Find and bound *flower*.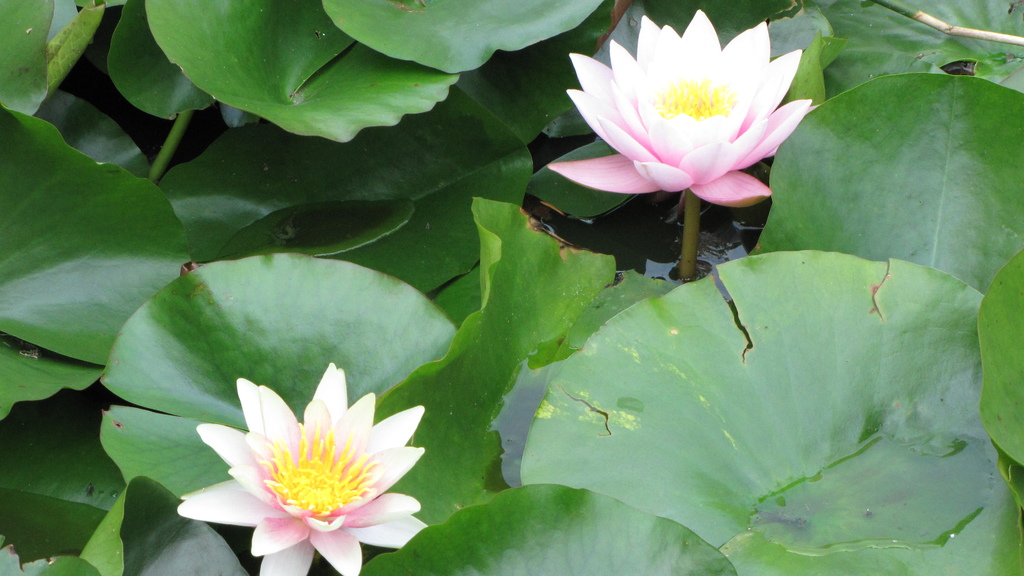
Bound: detection(182, 378, 417, 566).
